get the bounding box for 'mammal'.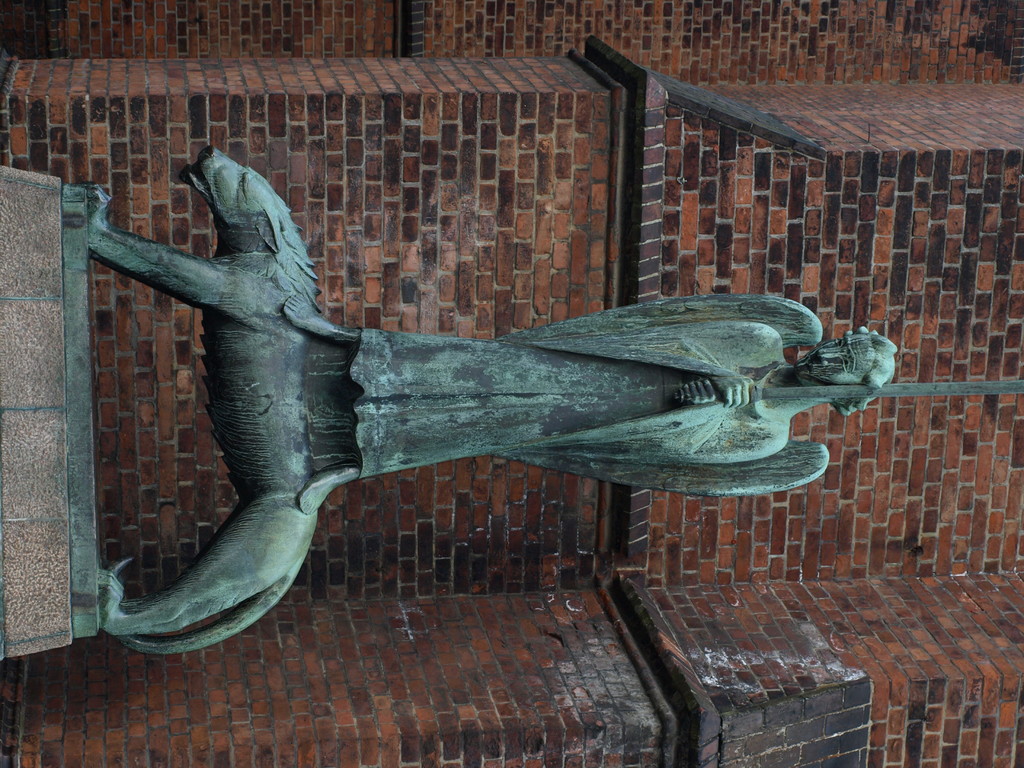
l=281, t=294, r=899, b=511.
